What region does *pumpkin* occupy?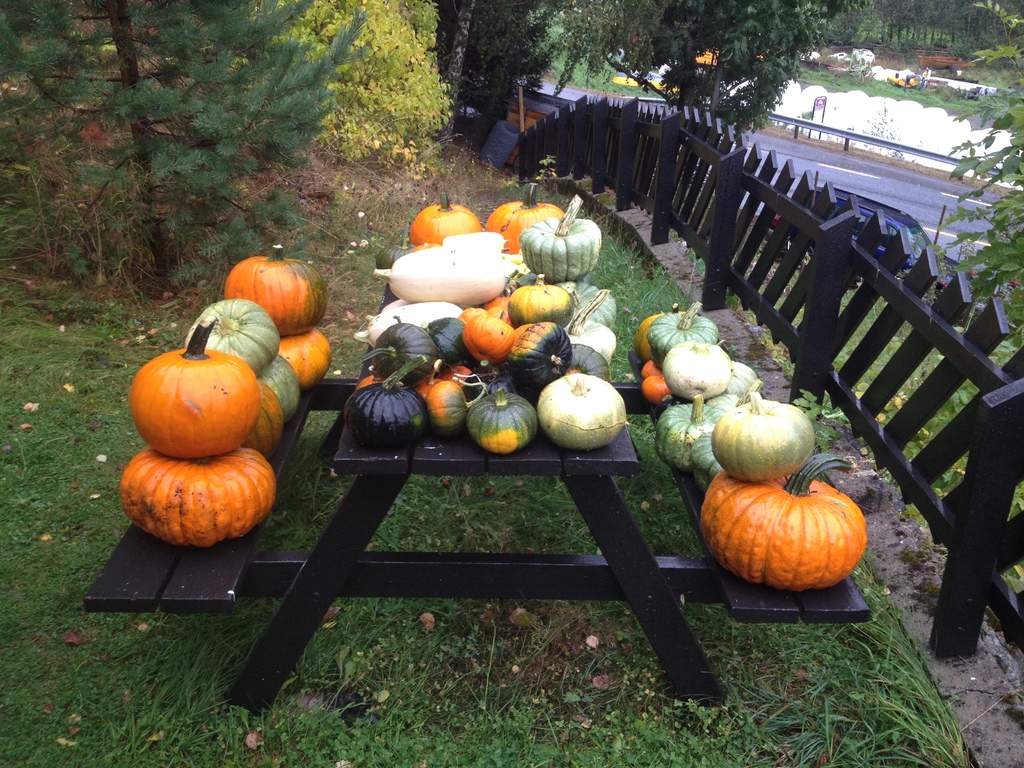
(x1=372, y1=321, x2=442, y2=392).
